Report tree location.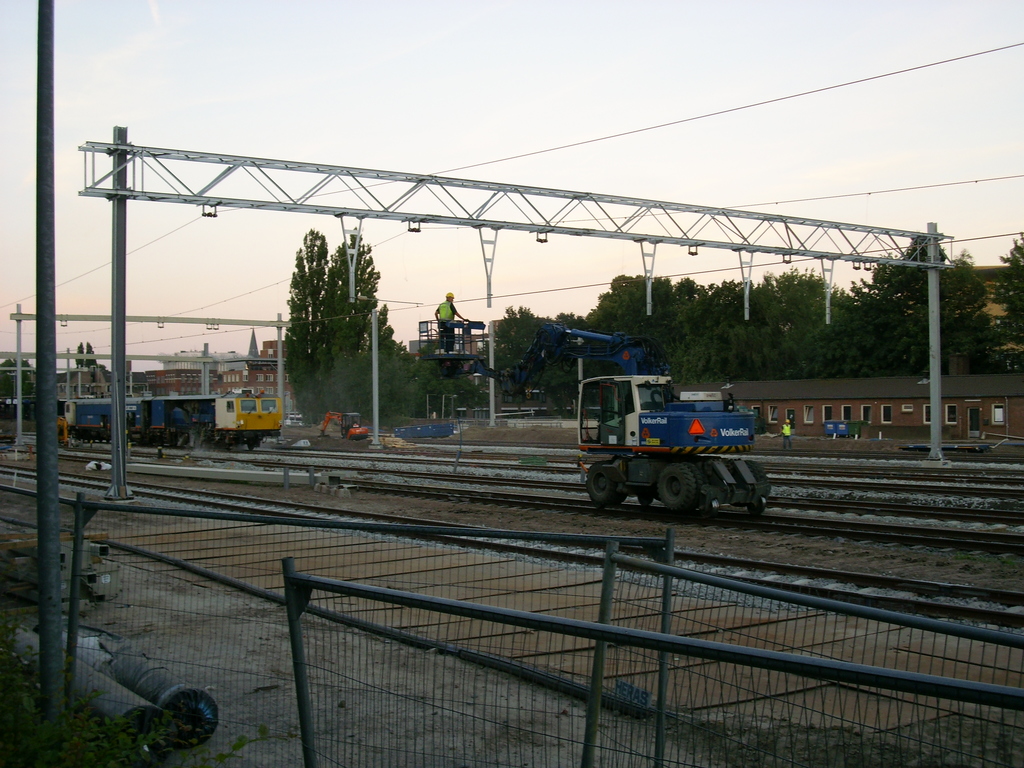
Report: crop(327, 228, 384, 408).
